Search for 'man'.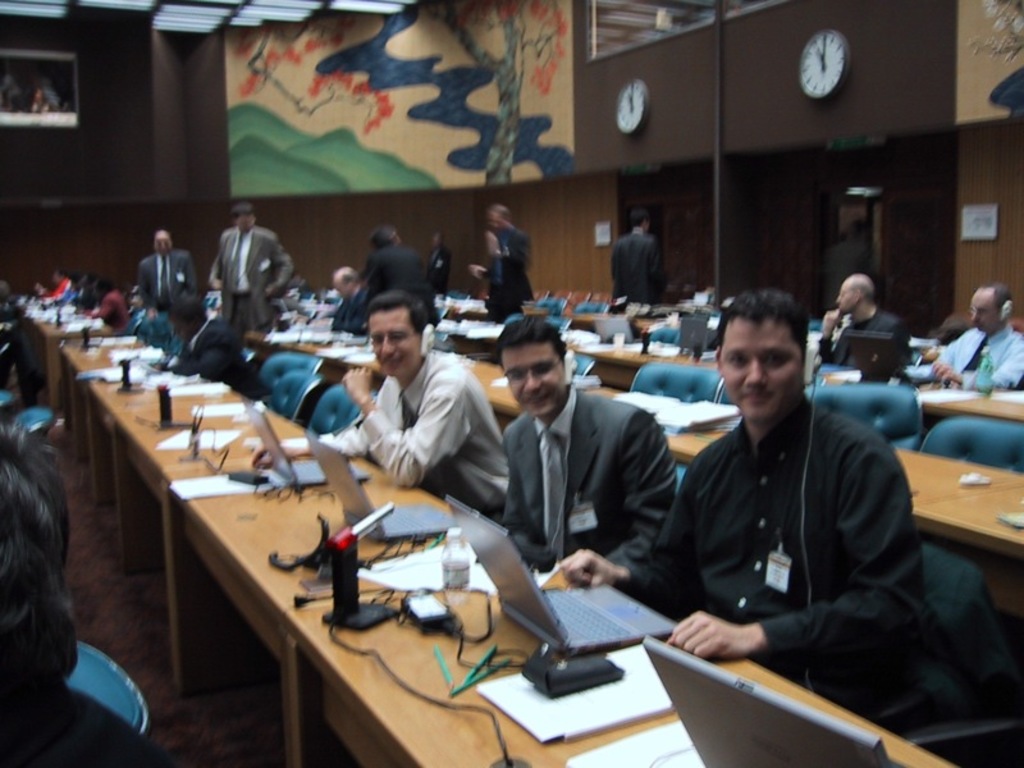
Found at (314, 296, 509, 515).
